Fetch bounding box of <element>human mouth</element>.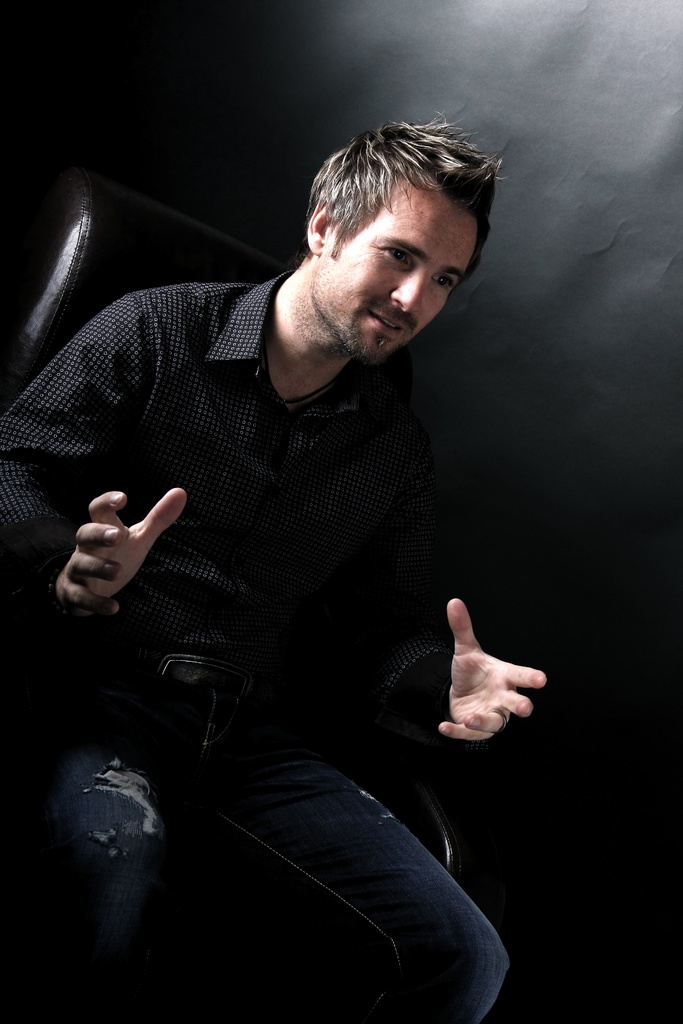
Bbox: 367:308:402:333.
